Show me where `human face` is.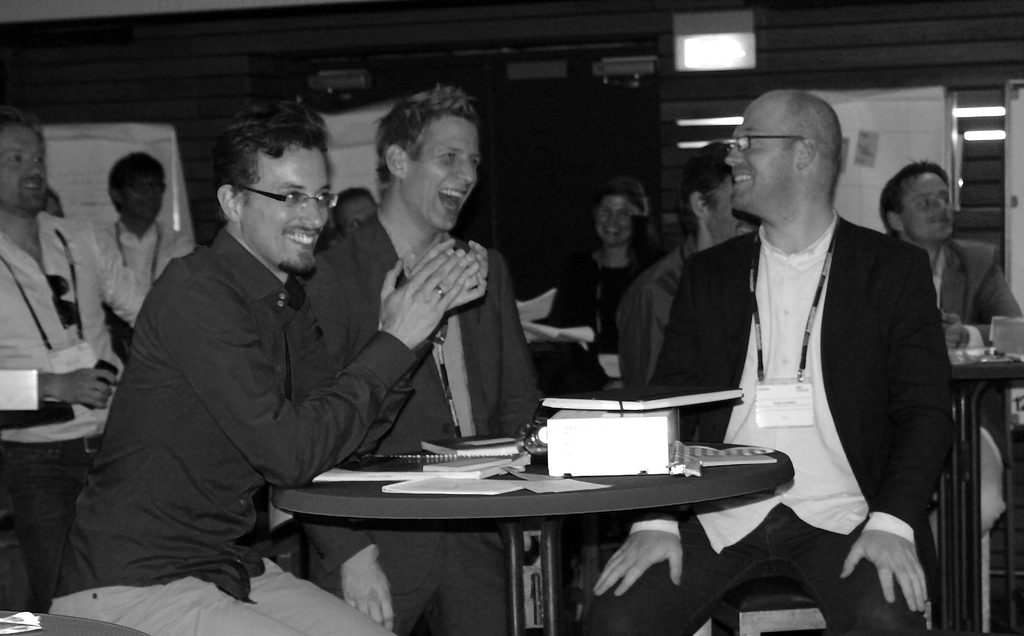
`human face` is at detection(401, 117, 479, 232).
